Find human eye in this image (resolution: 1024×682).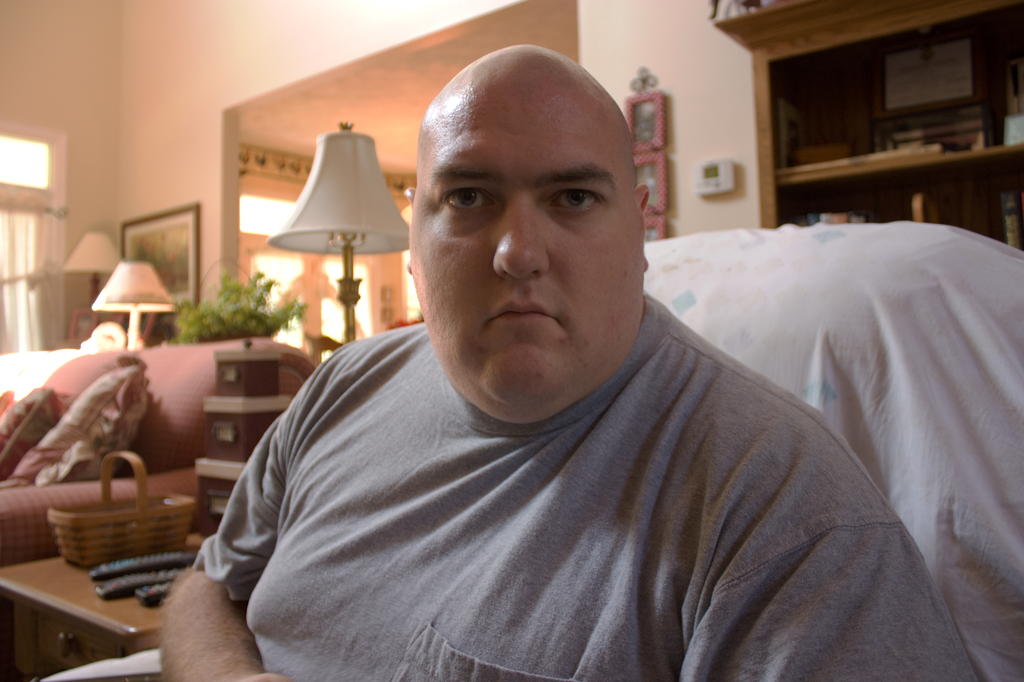
region(536, 177, 611, 223).
